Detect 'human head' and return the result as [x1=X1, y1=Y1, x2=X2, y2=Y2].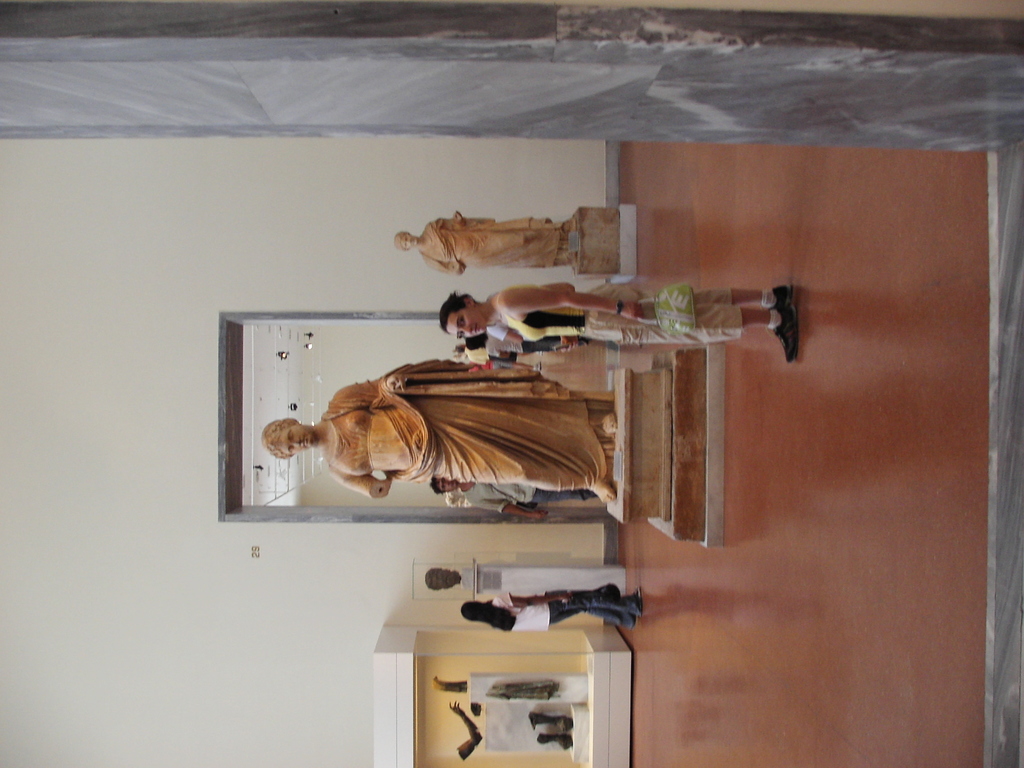
[x1=458, y1=604, x2=486, y2=618].
